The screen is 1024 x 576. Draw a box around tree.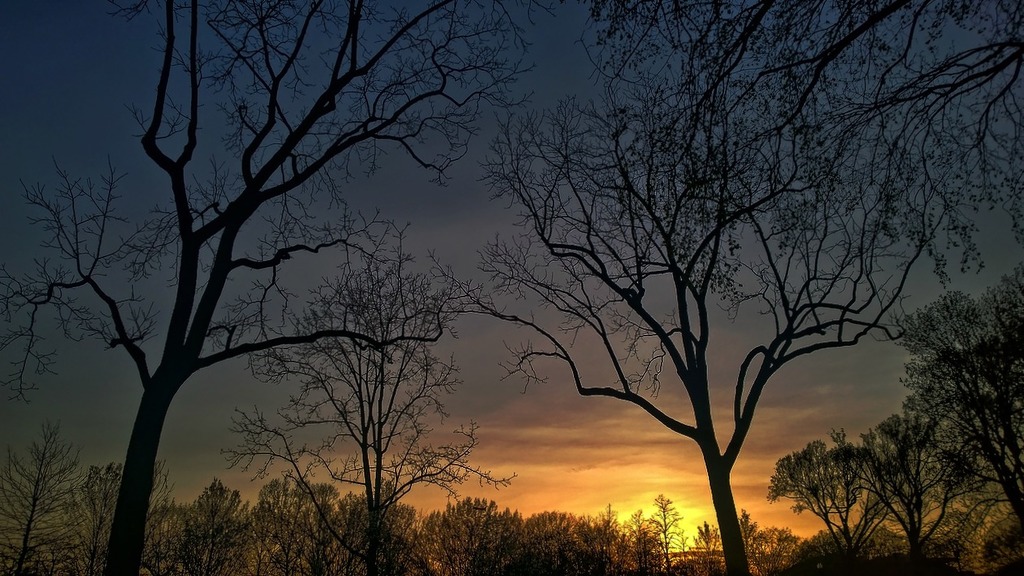
<bbox>737, 511, 761, 572</bbox>.
